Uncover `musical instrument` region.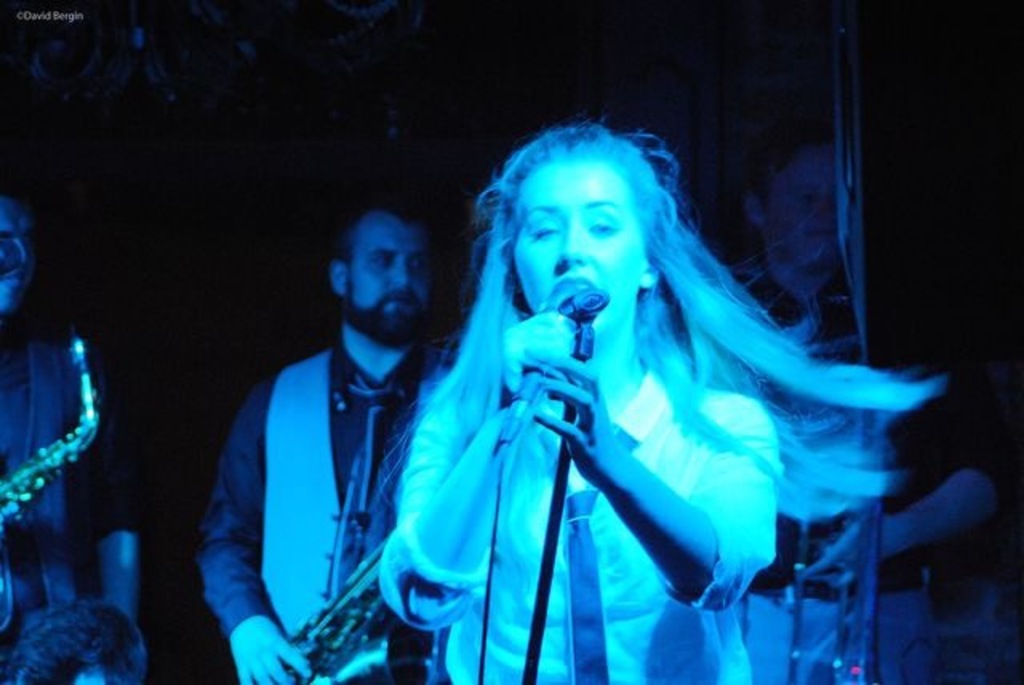
Uncovered: {"x1": 286, "y1": 523, "x2": 443, "y2": 683}.
